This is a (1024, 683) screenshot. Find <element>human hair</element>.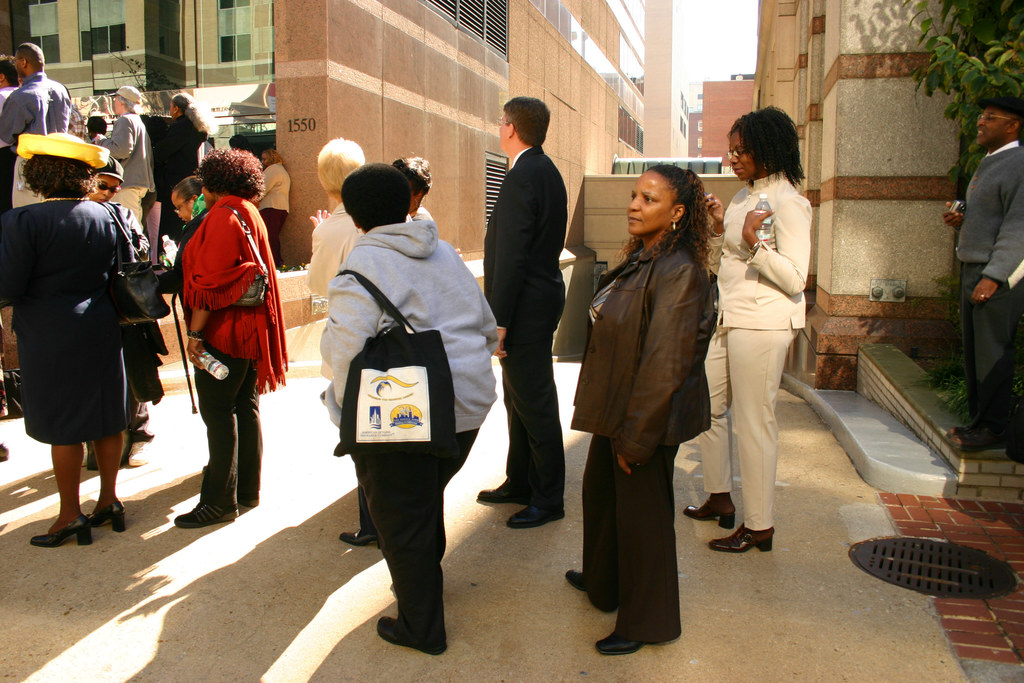
Bounding box: [0,54,19,87].
